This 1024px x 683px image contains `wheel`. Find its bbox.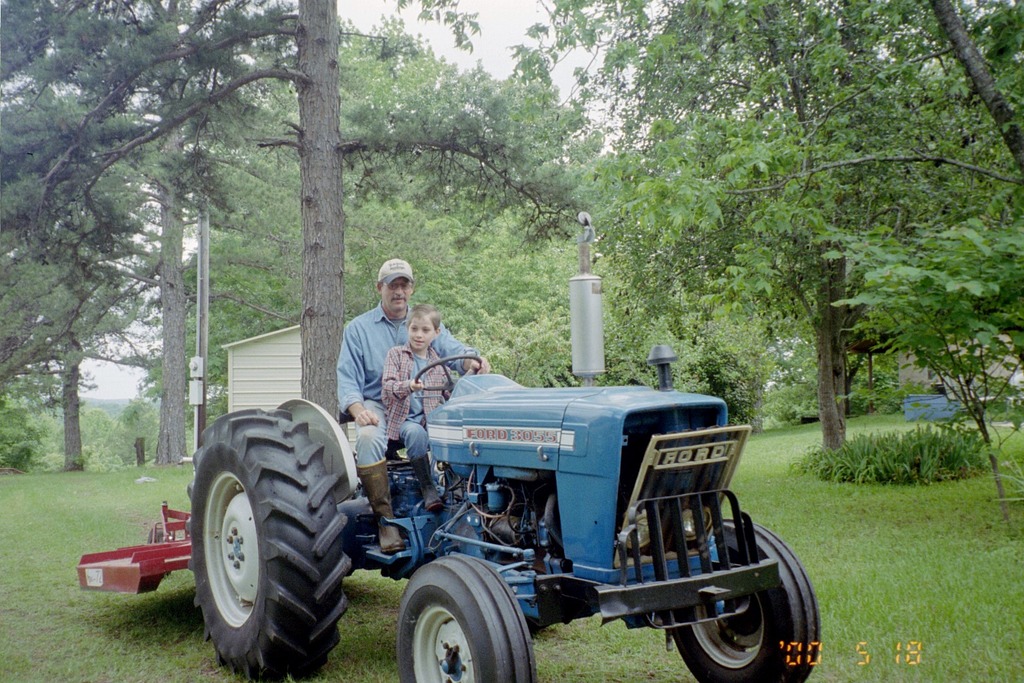
(x1=669, y1=520, x2=819, y2=682).
